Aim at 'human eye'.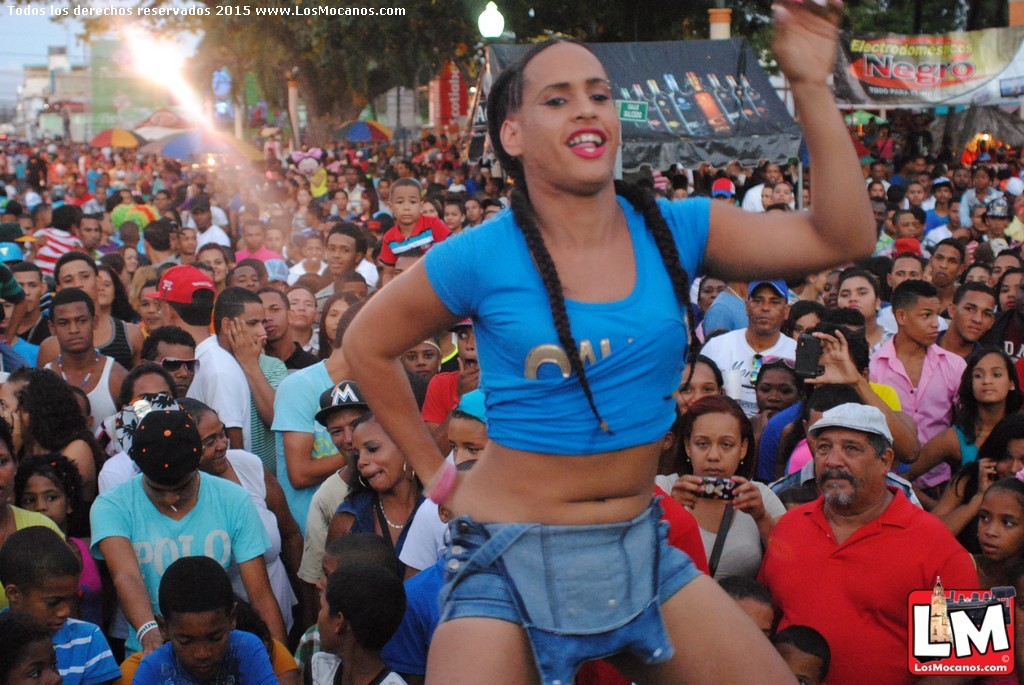
Aimed at {"left": 139, "top": 299, "right": 148, "bottom": 310}.
